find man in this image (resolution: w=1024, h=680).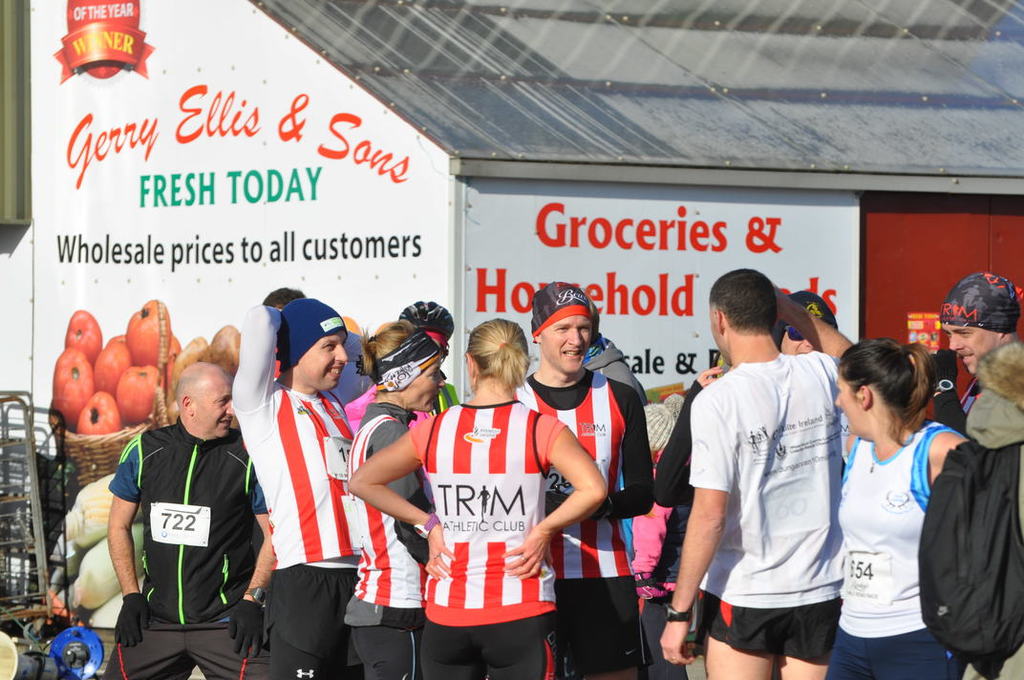
[x1=926, y1=278, x2=1023, y2=478].
